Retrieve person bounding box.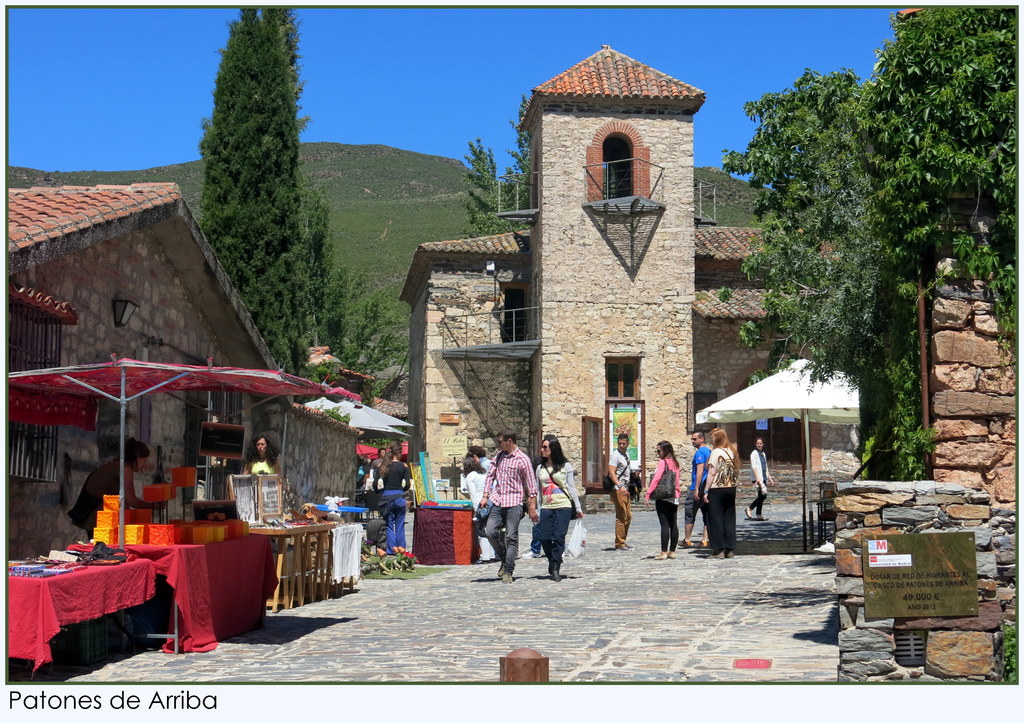
Bounding box: 703,429,741,558.
